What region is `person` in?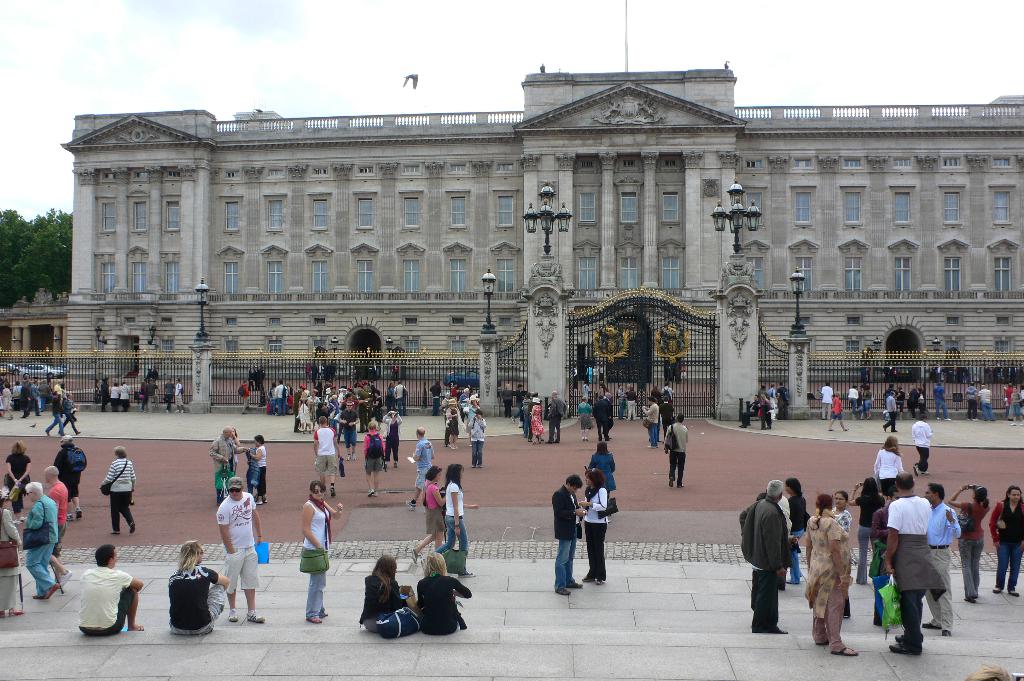
{"x1": 3, "y1": 446, "x2": 31, "y2": 486}.
